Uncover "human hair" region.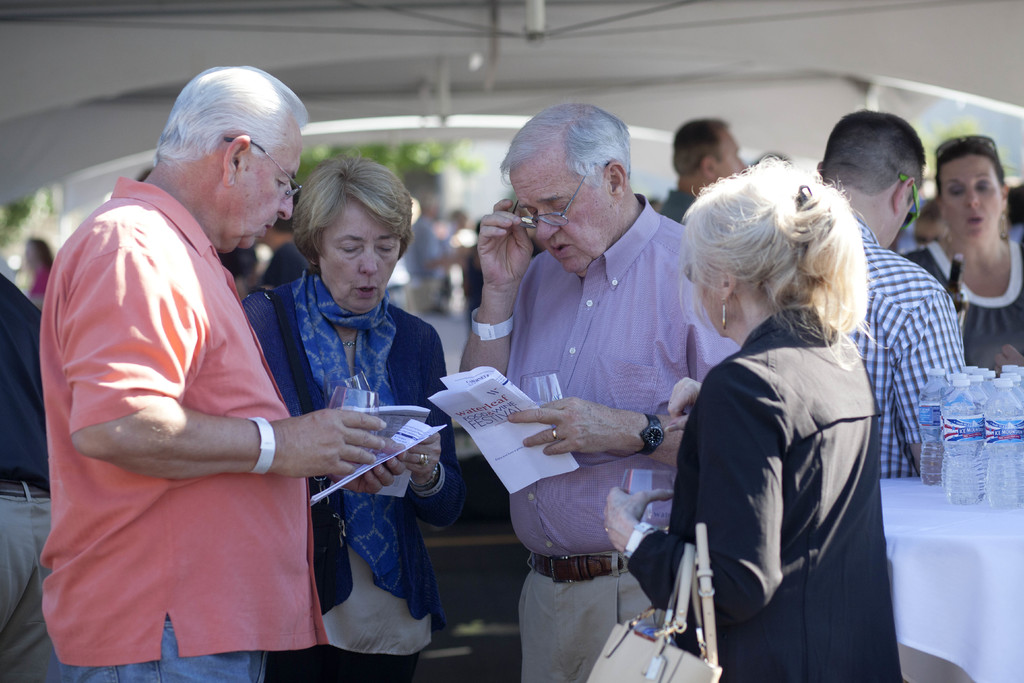
Uncovered: BBox(820, 110, 925, 194).
